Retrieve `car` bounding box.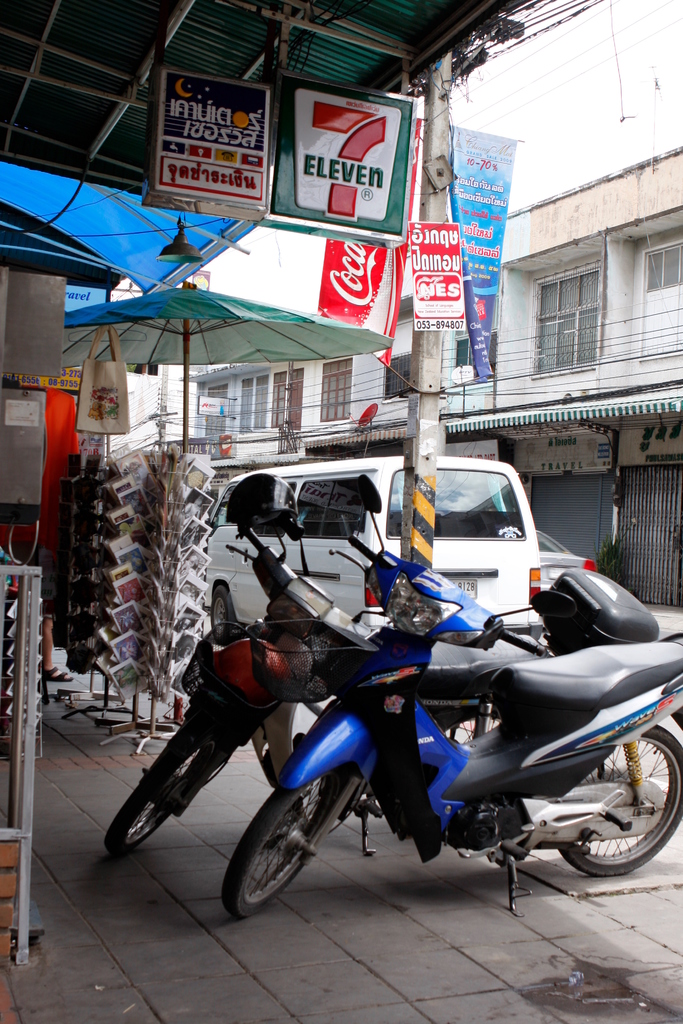
Bounding box: BBox(536, 529, 595, 592).
